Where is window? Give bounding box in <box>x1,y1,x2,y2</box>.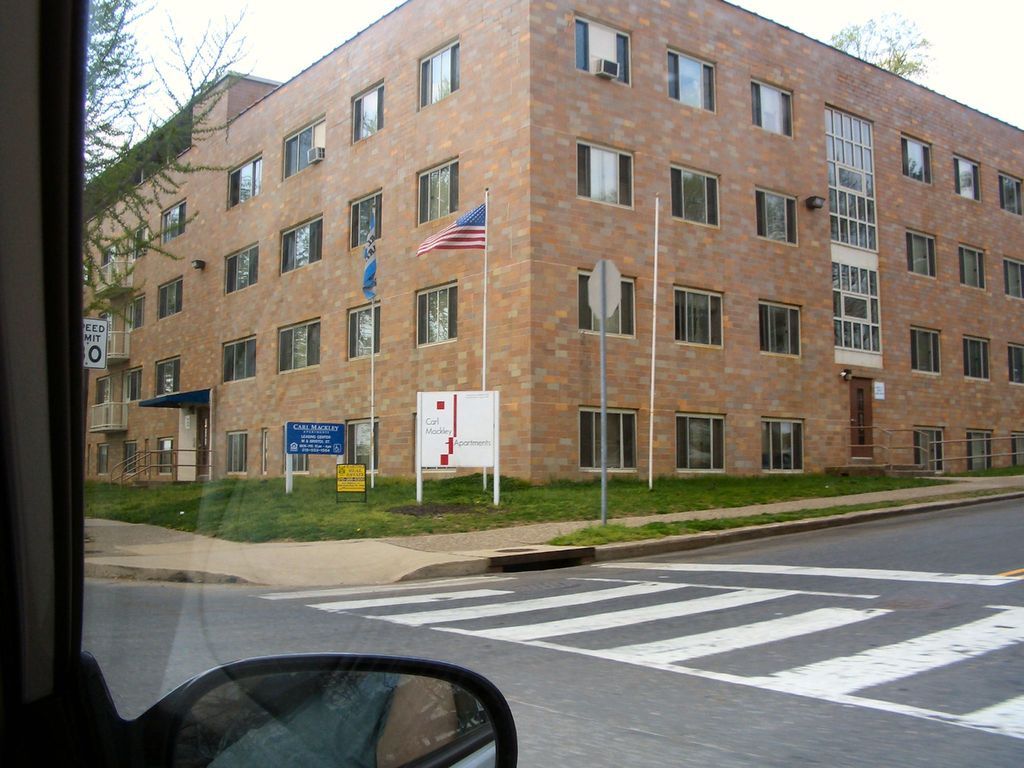
<box>127,442,144,471</box>.
